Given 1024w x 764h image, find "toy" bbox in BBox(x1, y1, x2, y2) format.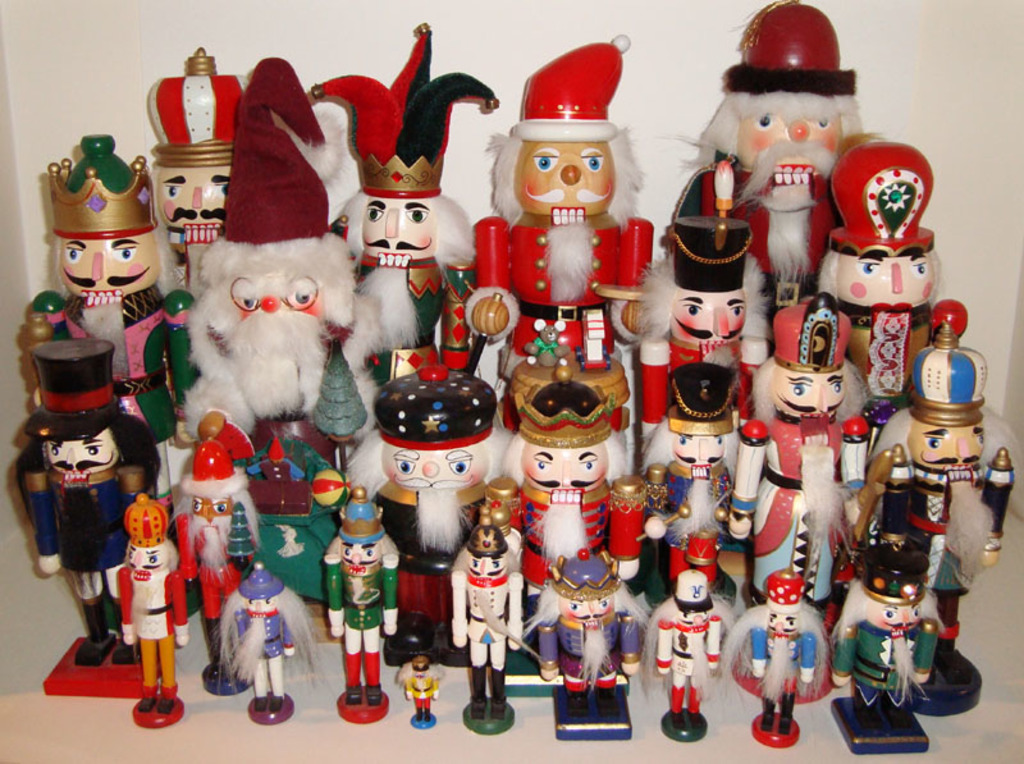
BBox(521, 544, 650, 741).
